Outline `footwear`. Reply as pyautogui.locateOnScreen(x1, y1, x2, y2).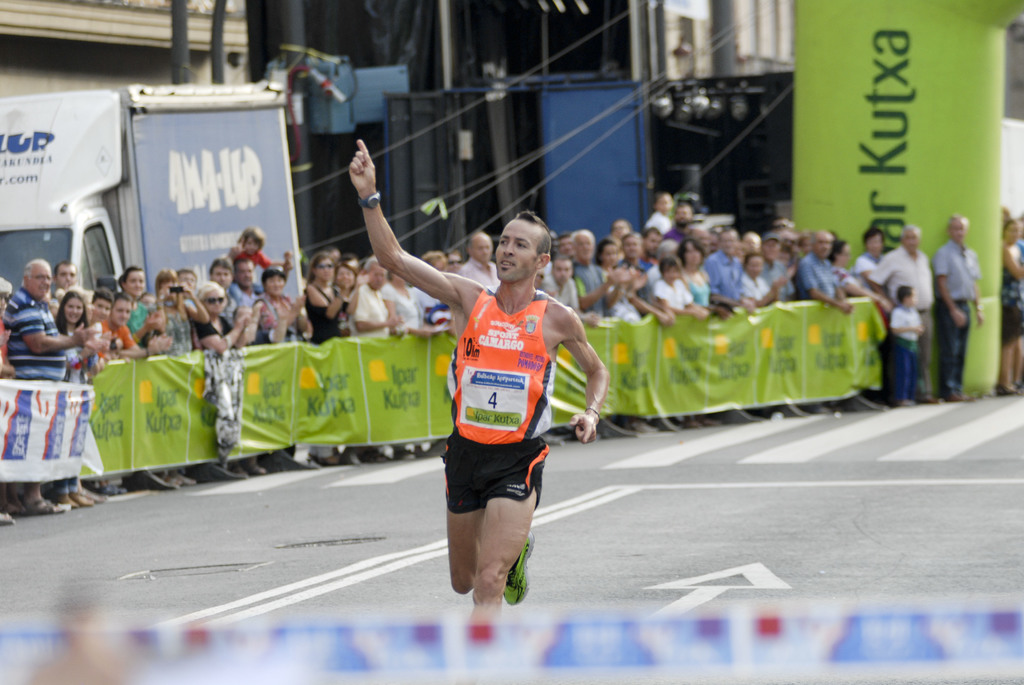
pyautogui.locateOnScreen(503, 533, 534, 608).
